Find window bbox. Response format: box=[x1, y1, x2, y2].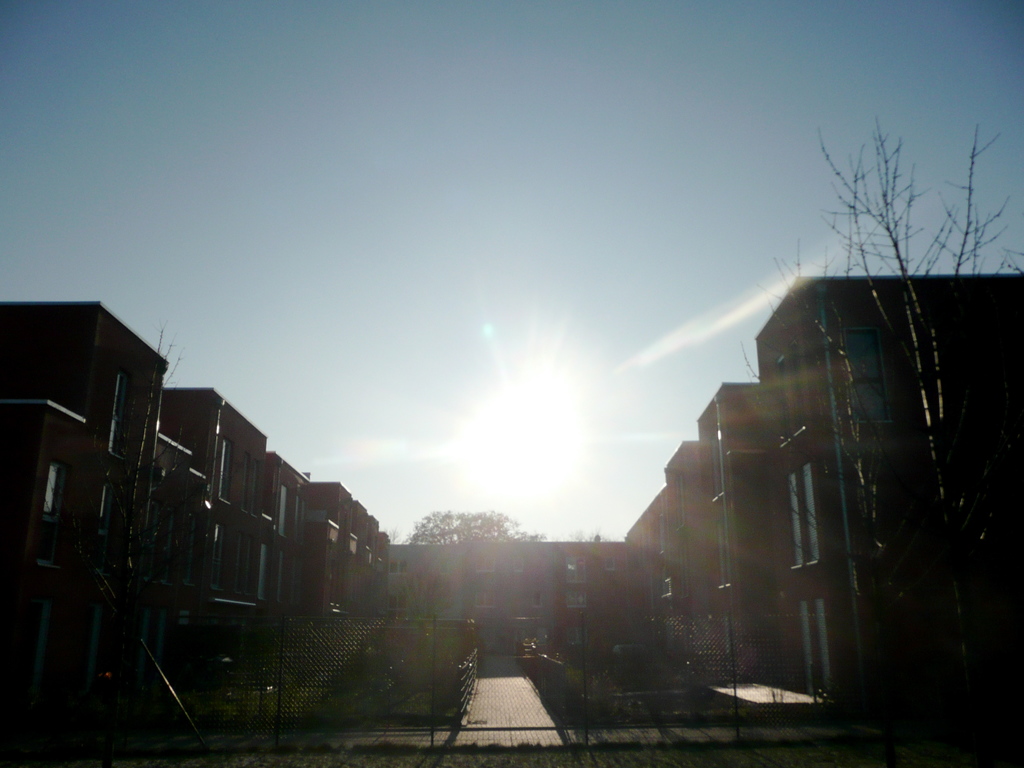
box=[282, 548, 287, 598].
